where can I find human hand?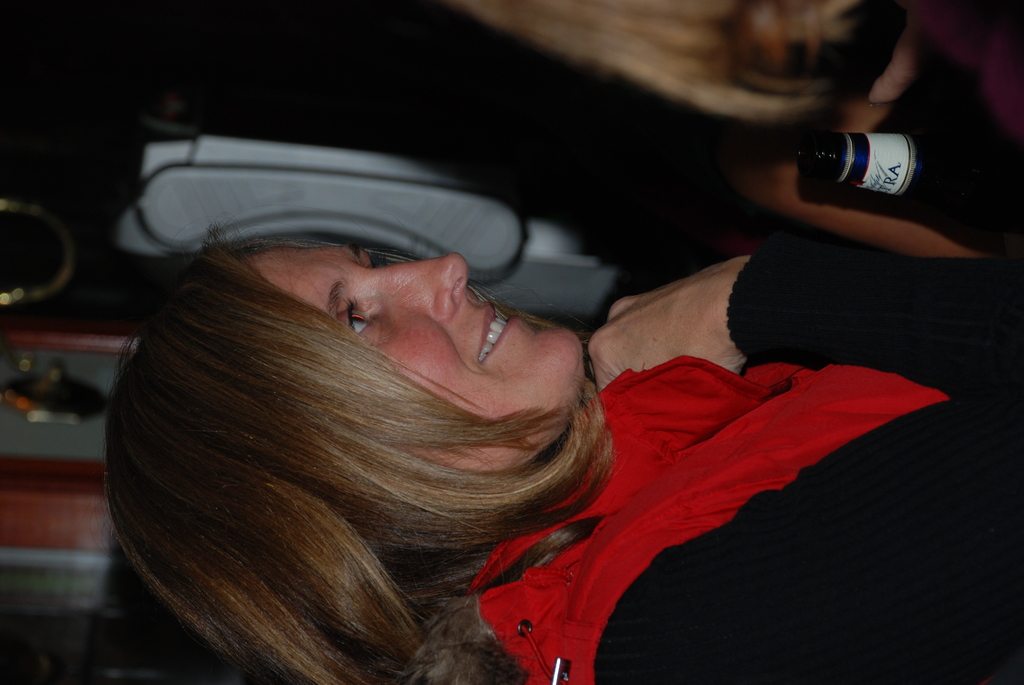
You can find it at box(586, 256, 751, 395).
